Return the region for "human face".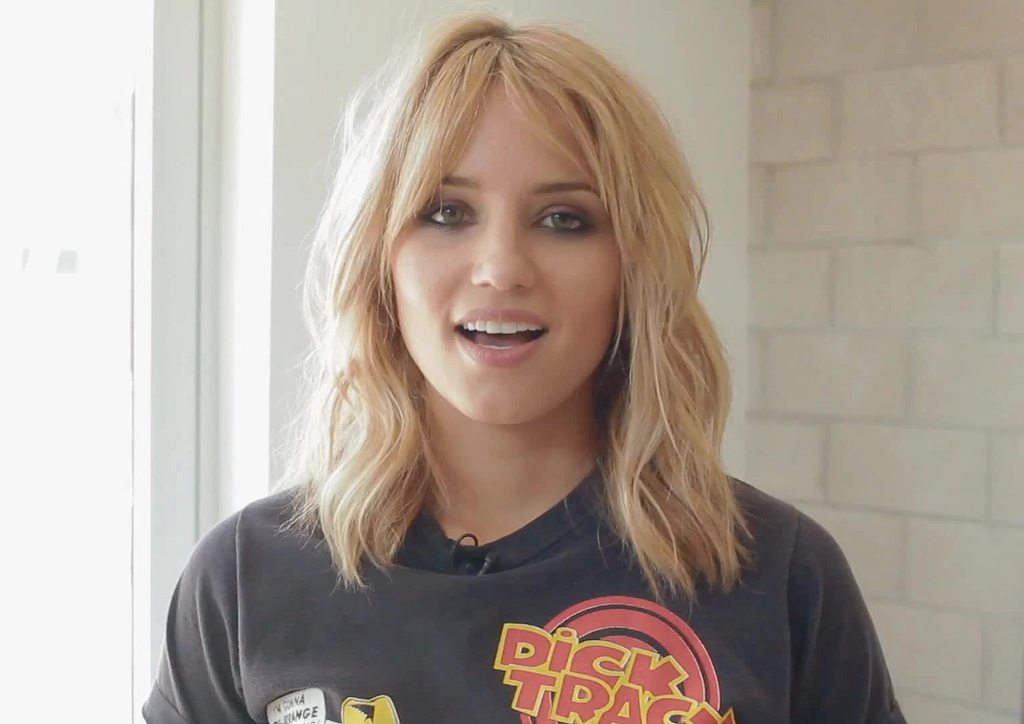
box(386, 70, 619, 422).
